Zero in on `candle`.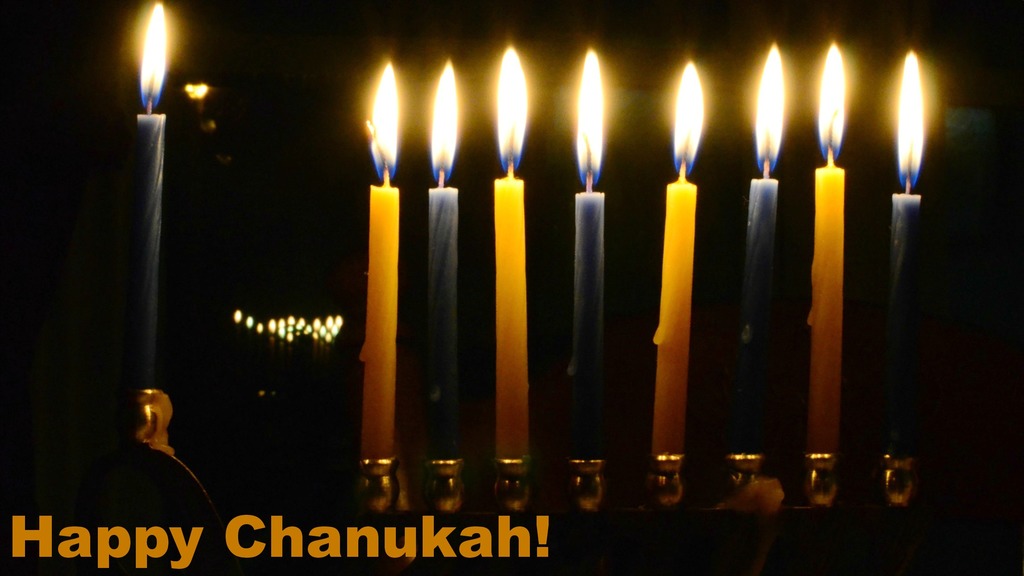
Zeroed in: x1=137 y1=0 x2=167 y2=389.
